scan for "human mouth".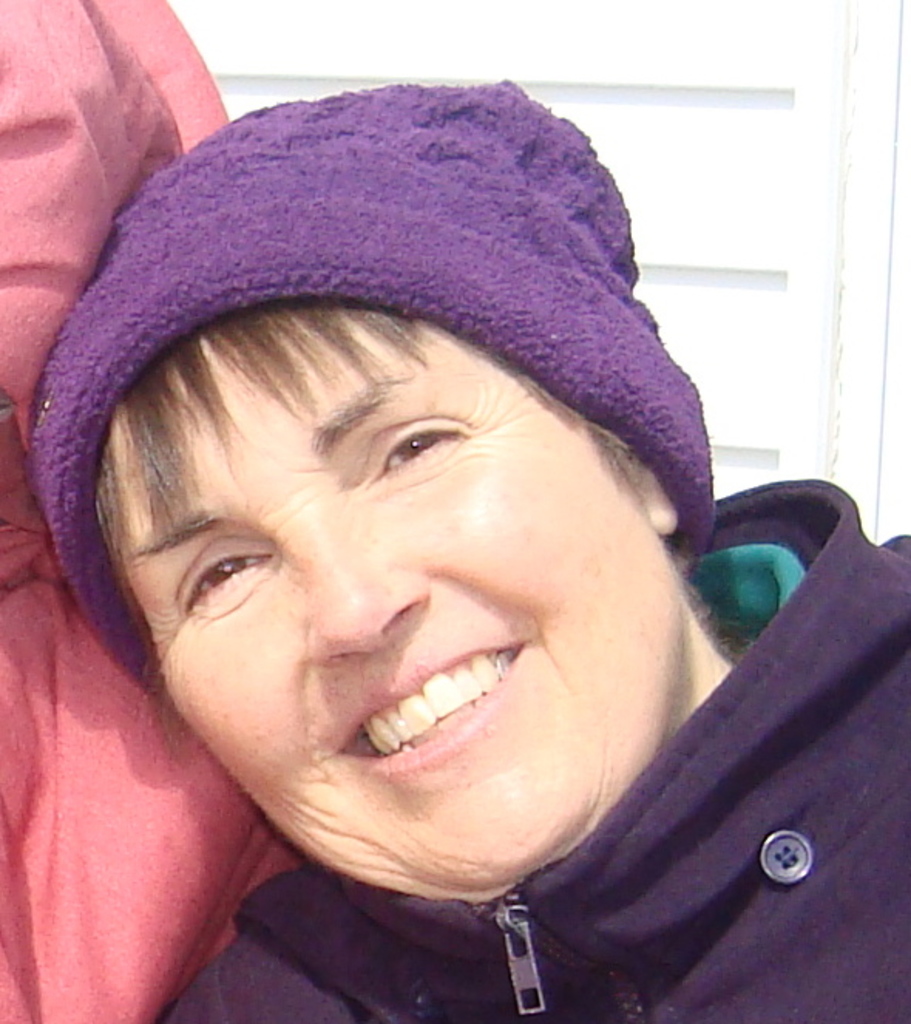
Scan result: 283/626/587/792.
